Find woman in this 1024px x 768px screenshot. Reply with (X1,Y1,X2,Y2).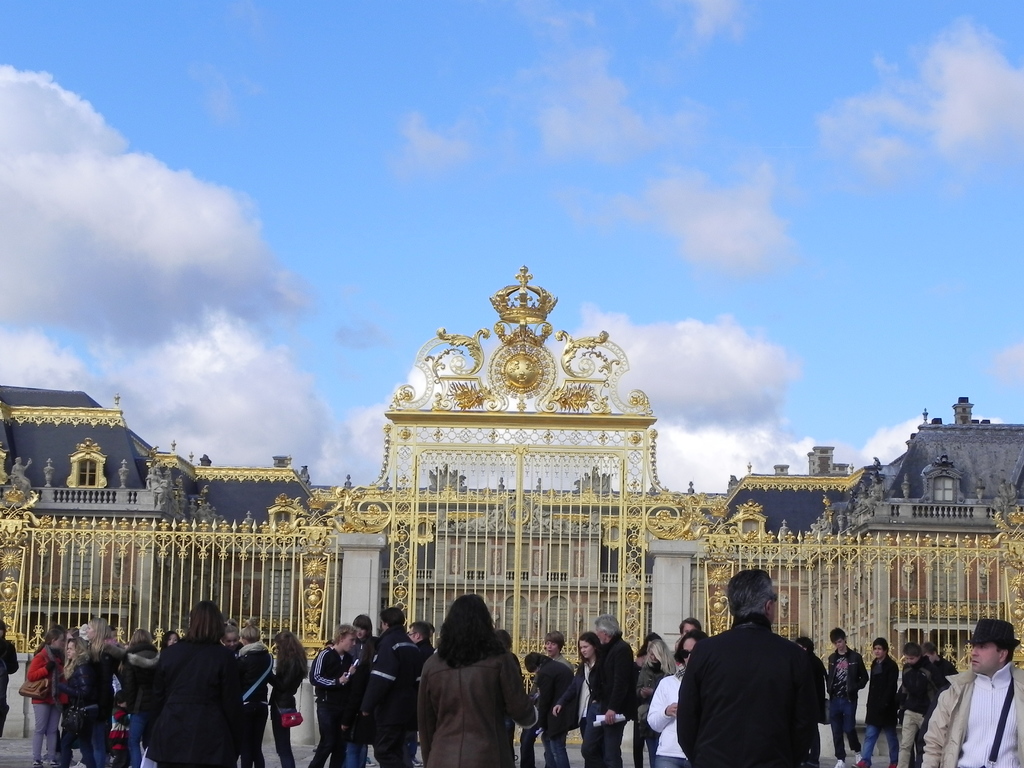
(671,616,706,657).
